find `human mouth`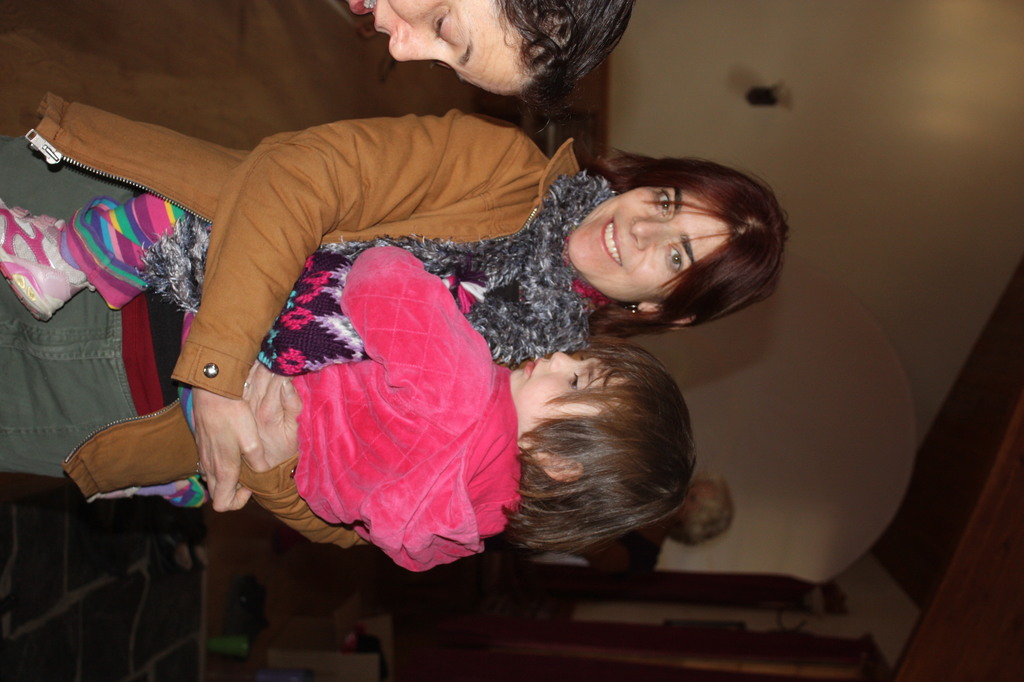
{"x1": 345, "y1": 0, "x2": 383, "y2": 27}
